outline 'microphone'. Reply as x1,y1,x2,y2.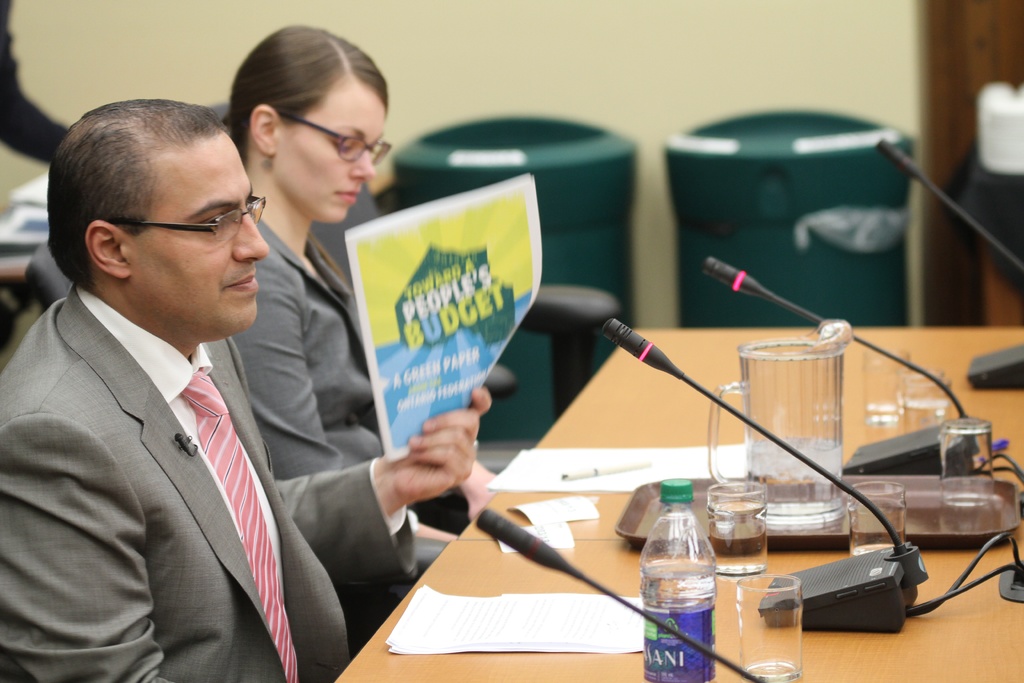
593,315,686,384.
